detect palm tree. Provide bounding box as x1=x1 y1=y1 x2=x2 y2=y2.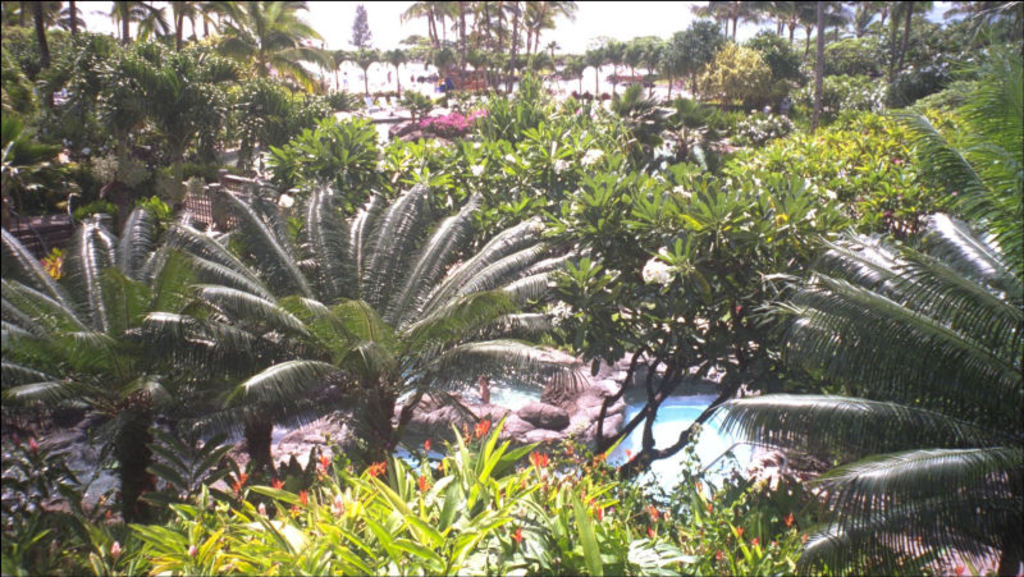
x1=741 y1=162 x2=1023 y2=551.
